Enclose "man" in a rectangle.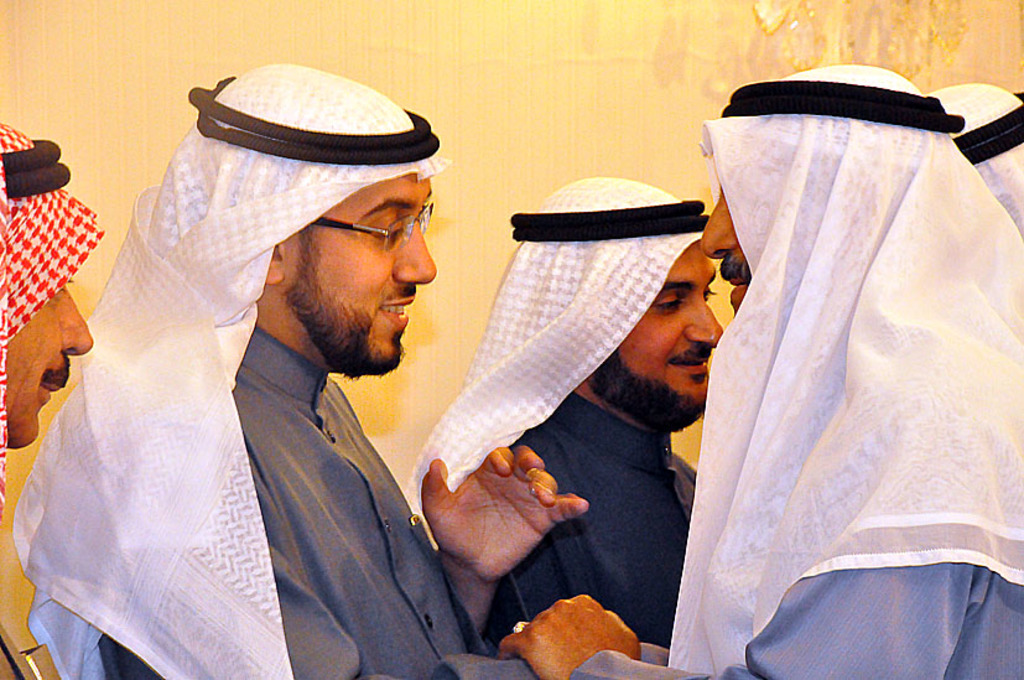
28, 82, 562, 679.
